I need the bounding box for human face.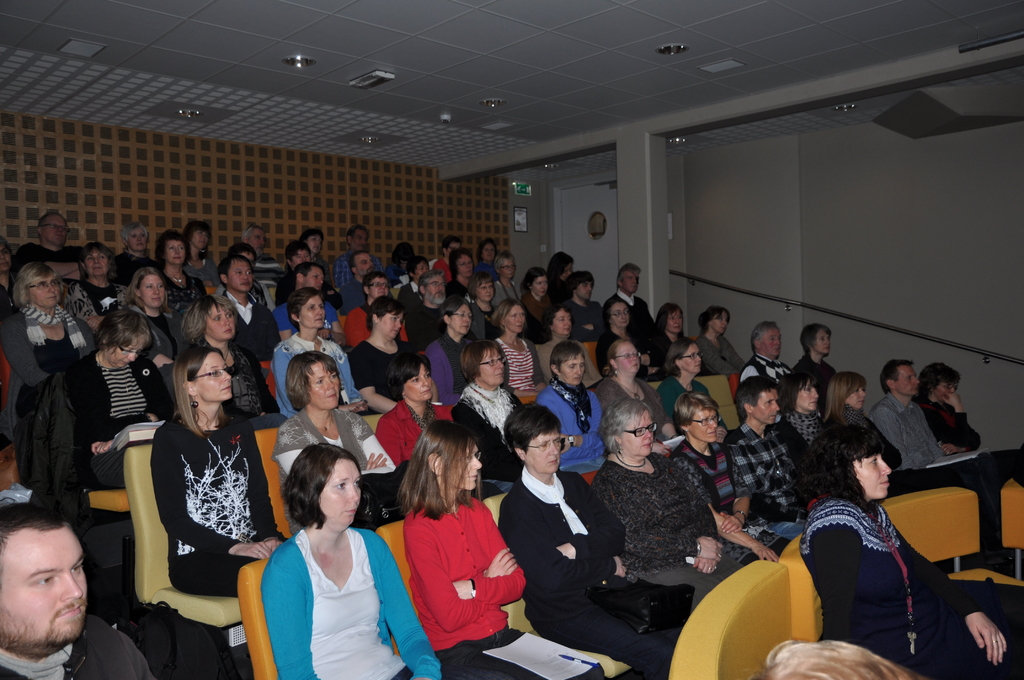
Here it is: (932,384,956,402).
